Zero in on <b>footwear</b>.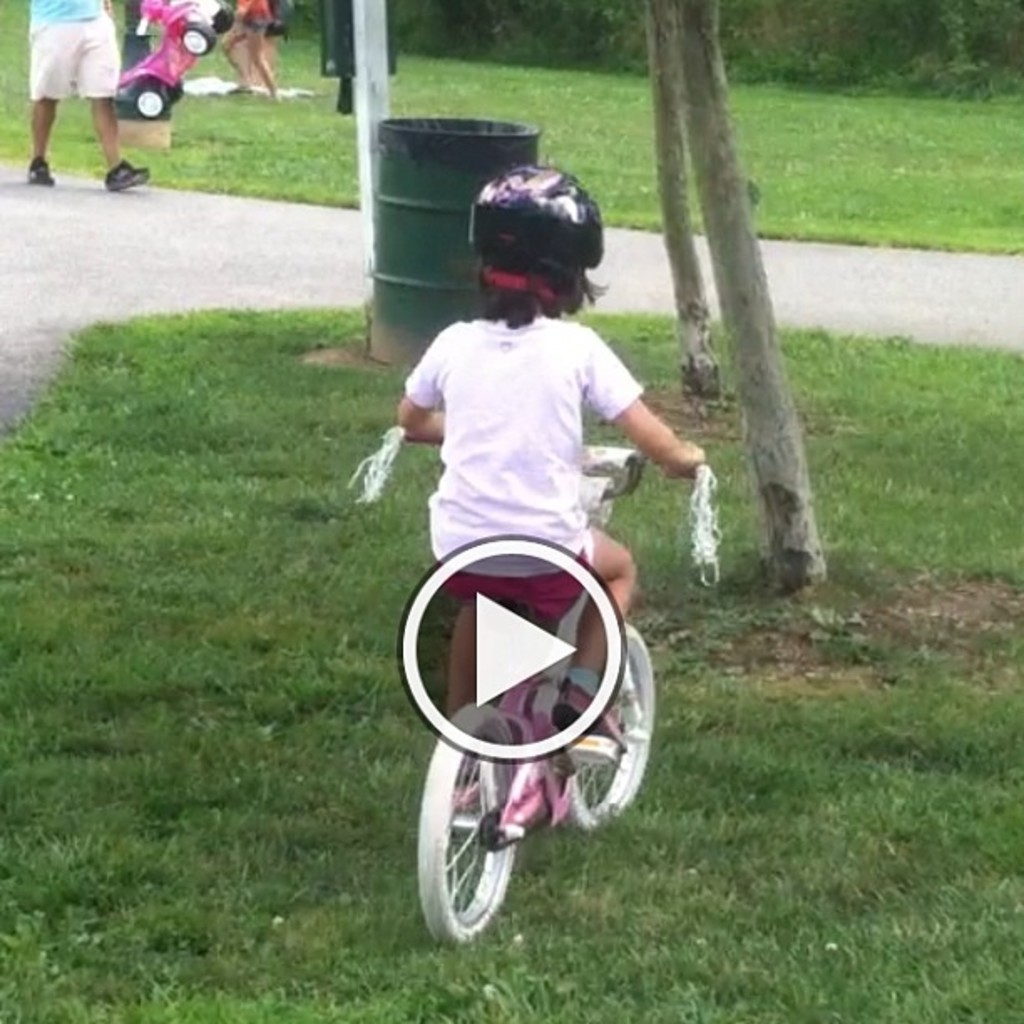
Zeroed in: (28, 152, 50, 187).
